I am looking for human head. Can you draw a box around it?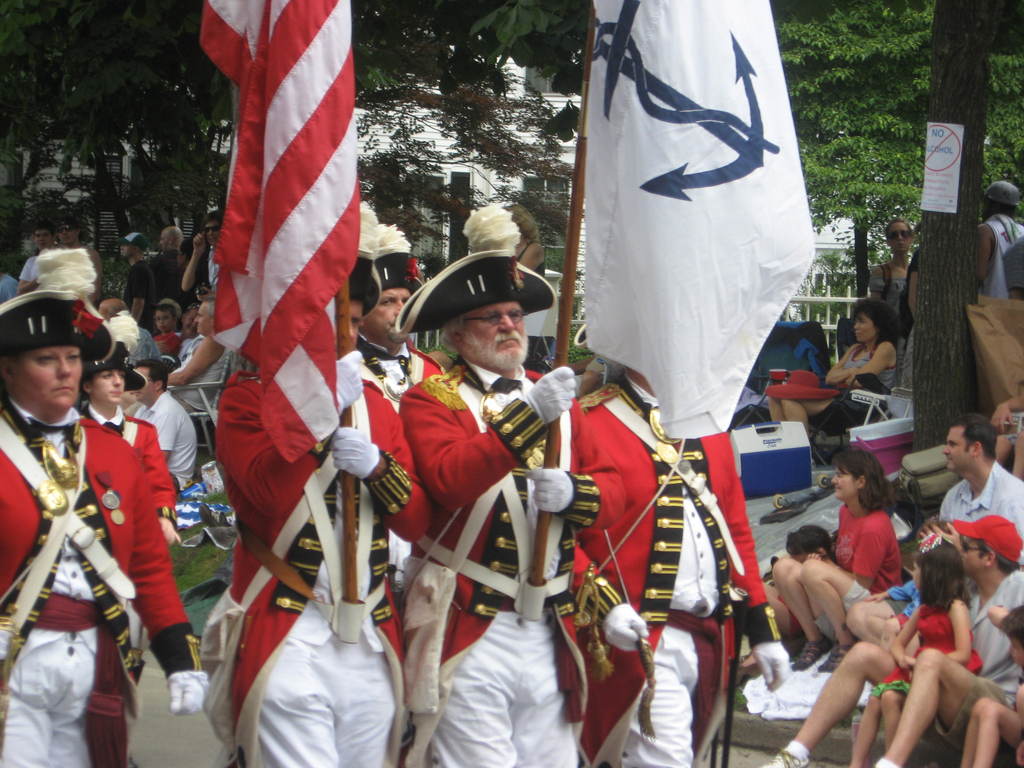
Sure, the bounding box is 364:264:419:346.
